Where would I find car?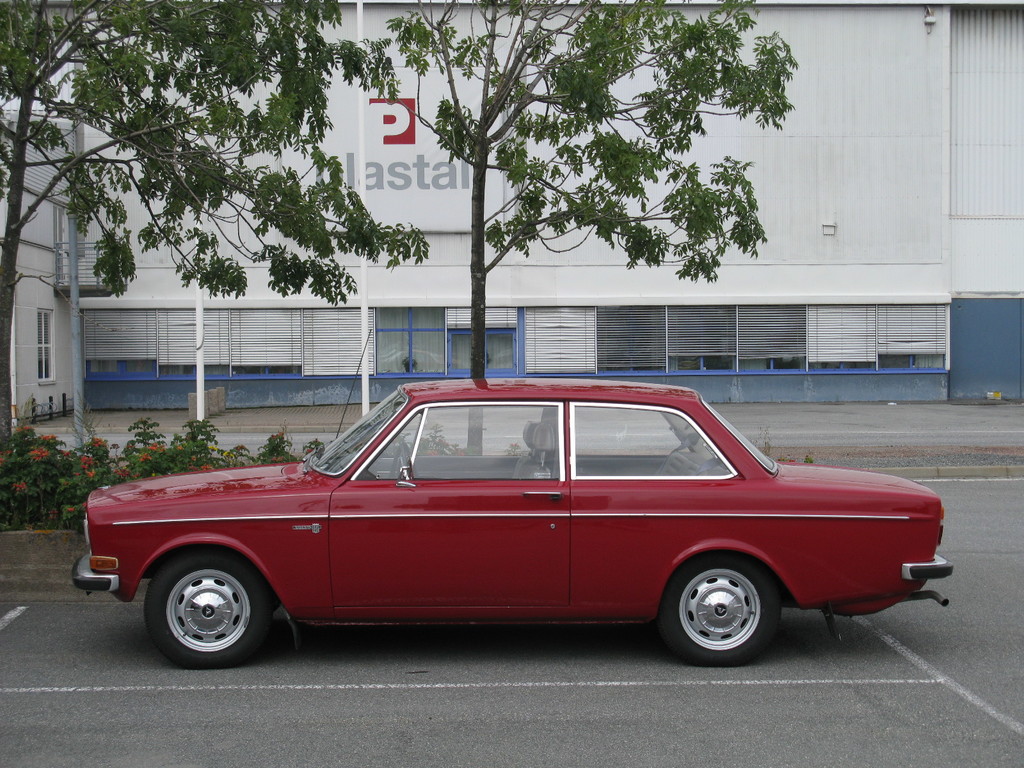
At (x1=66, y1=382, x2=932, y2=668).
